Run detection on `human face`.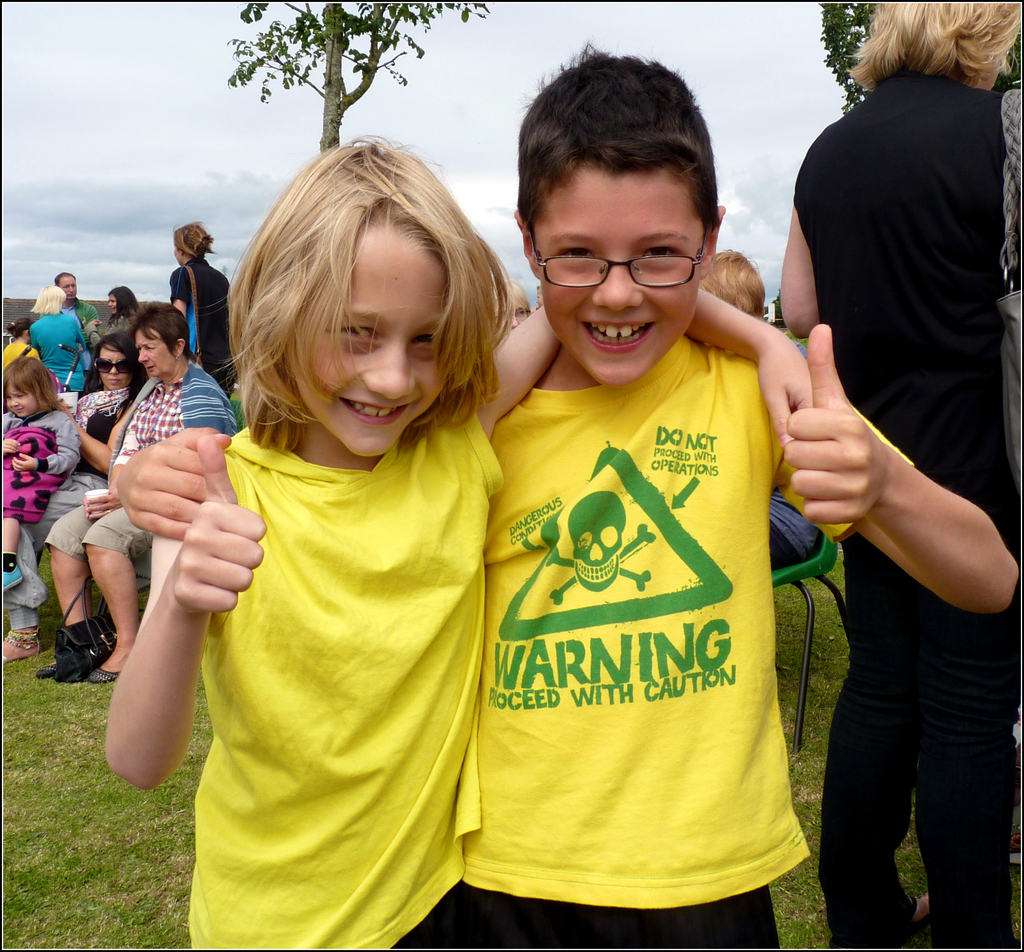
Result: detection(6, 383, 42, 420).
